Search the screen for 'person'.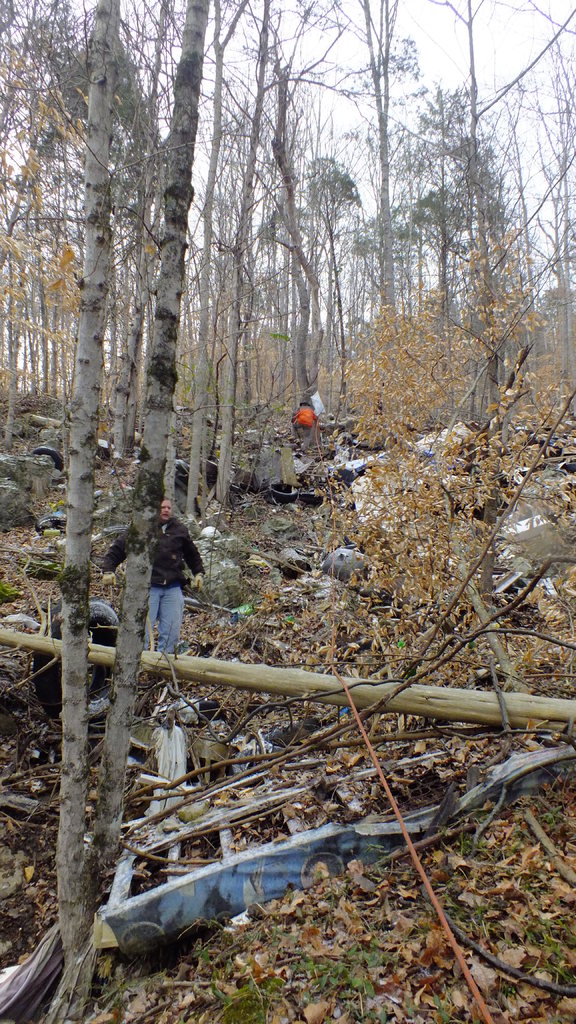
Found at locate(95, 495, 209, 664).
